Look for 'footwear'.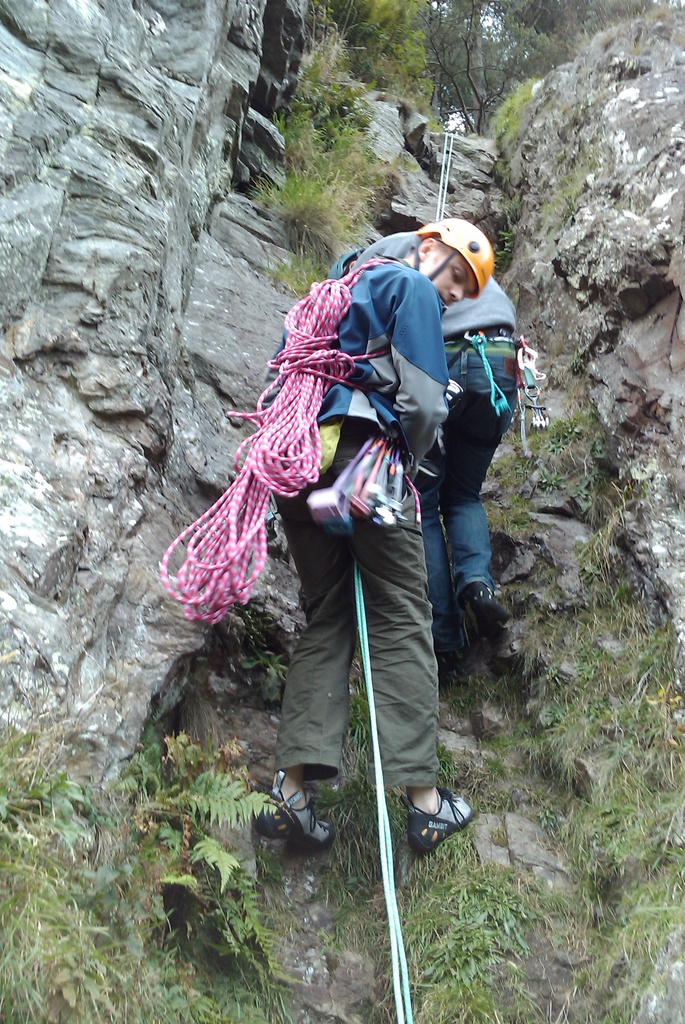
Found: (left=252, top=777, right=337, bottom=851).
